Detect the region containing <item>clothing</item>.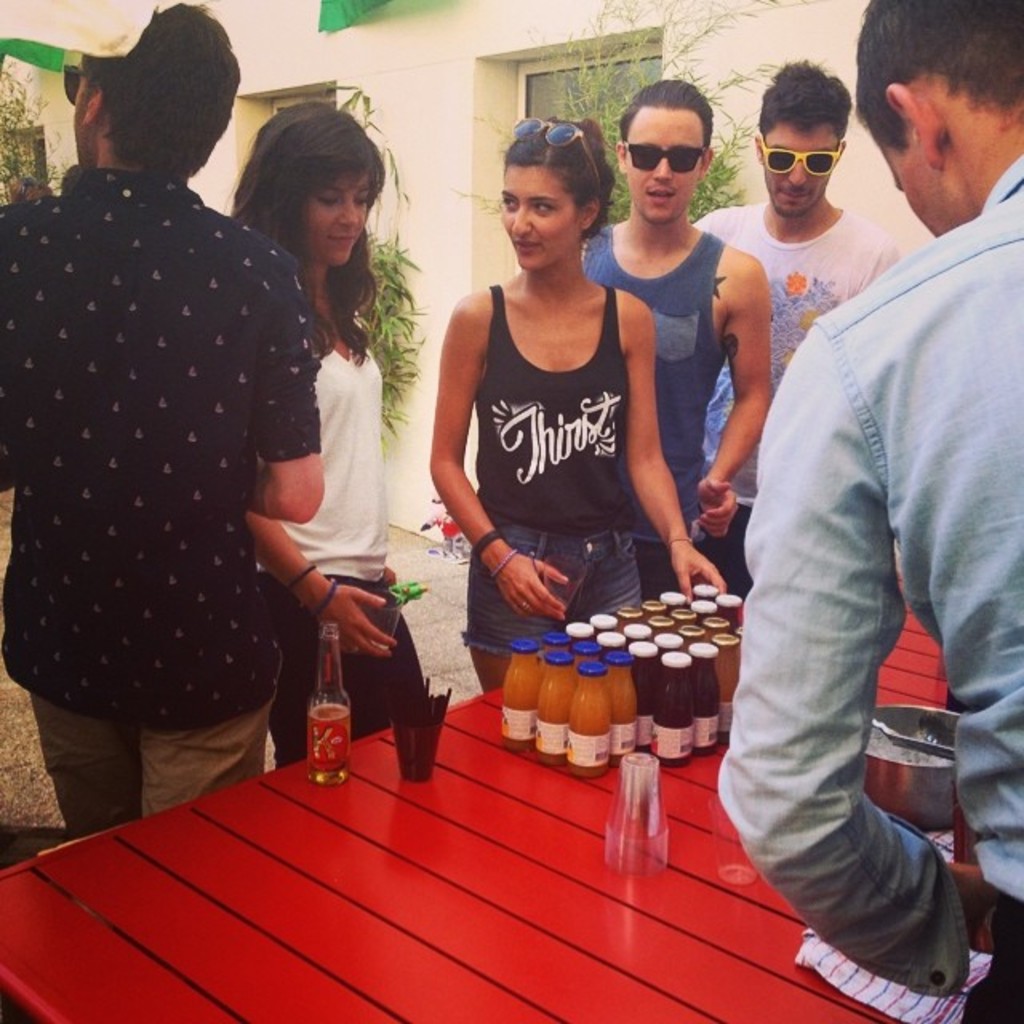
select_region(704, 141, 1022, 1022).
